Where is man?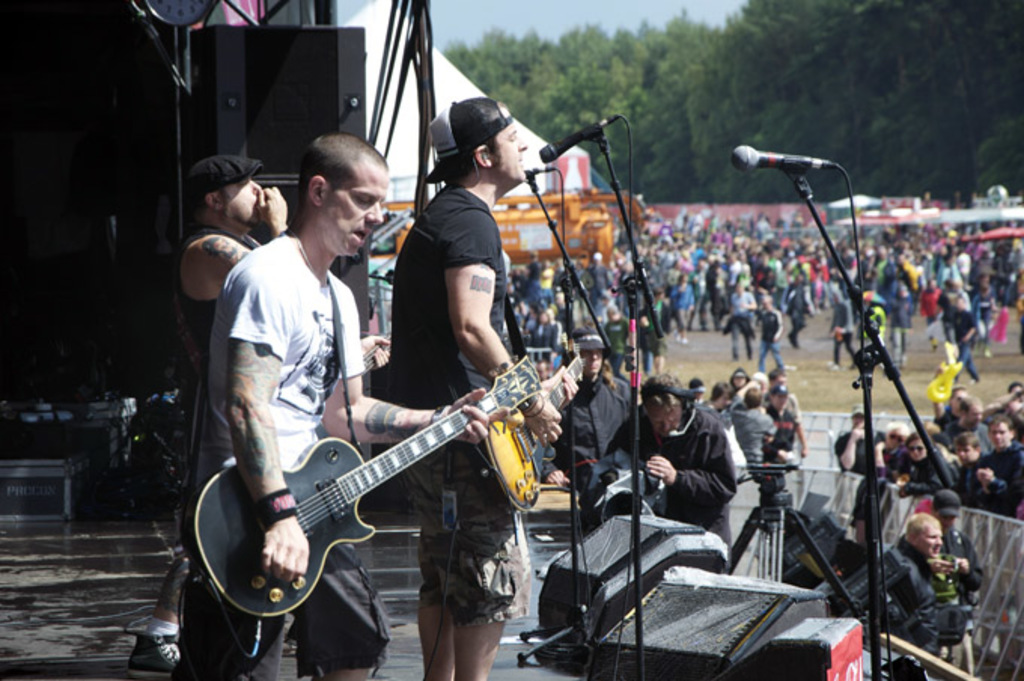
125,154,288,679.
